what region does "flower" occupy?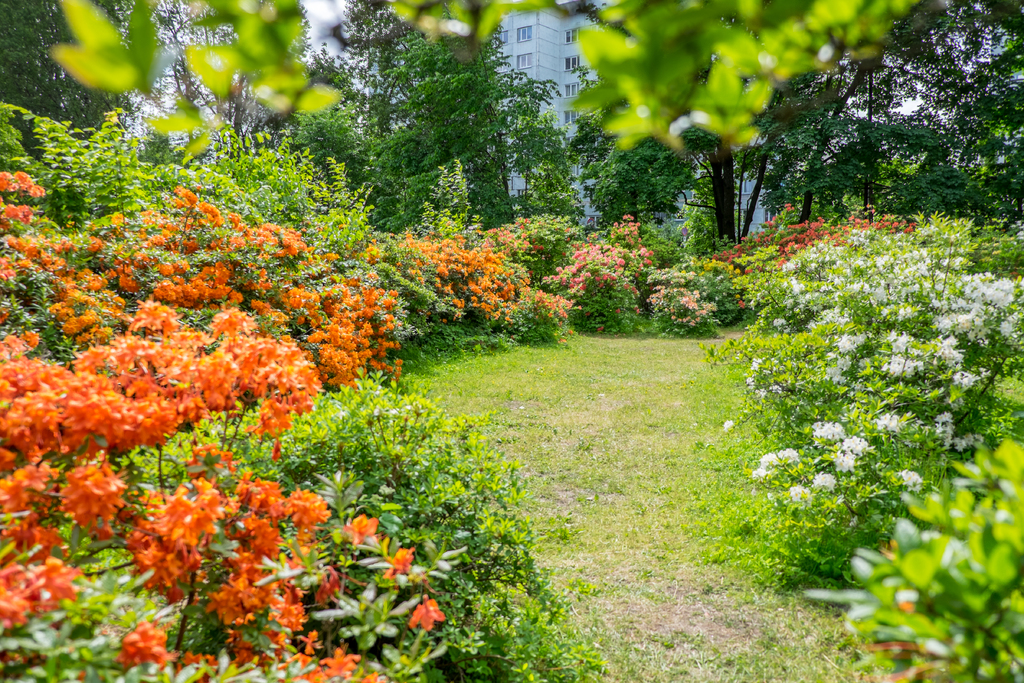
x1=34, y1=556, x2=84, y2=610.
